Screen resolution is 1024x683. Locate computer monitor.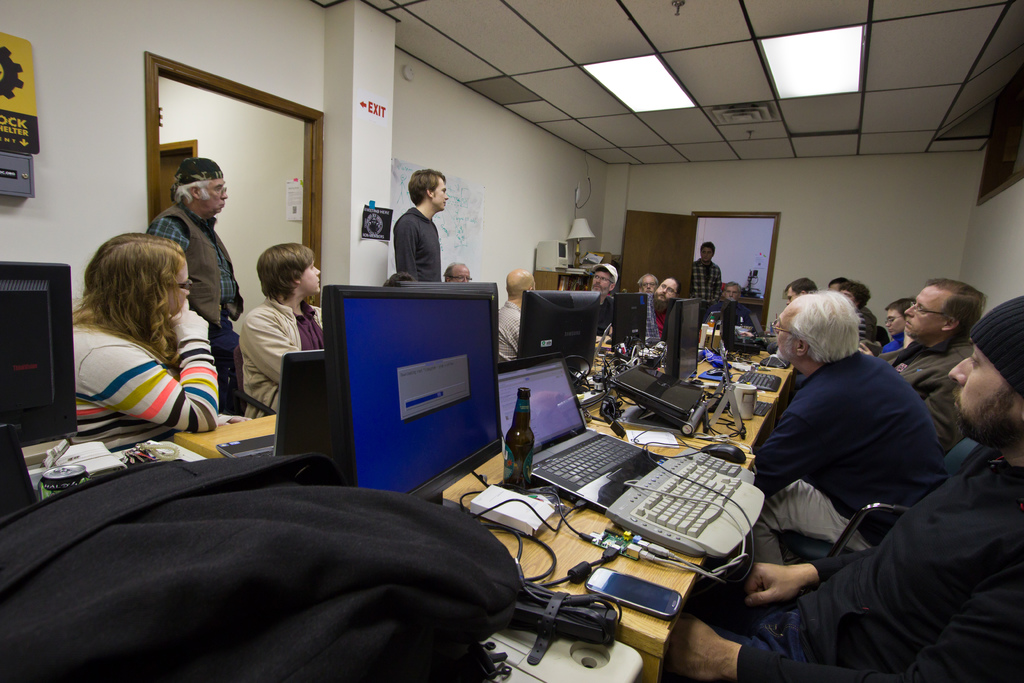
719:295:741:350.
